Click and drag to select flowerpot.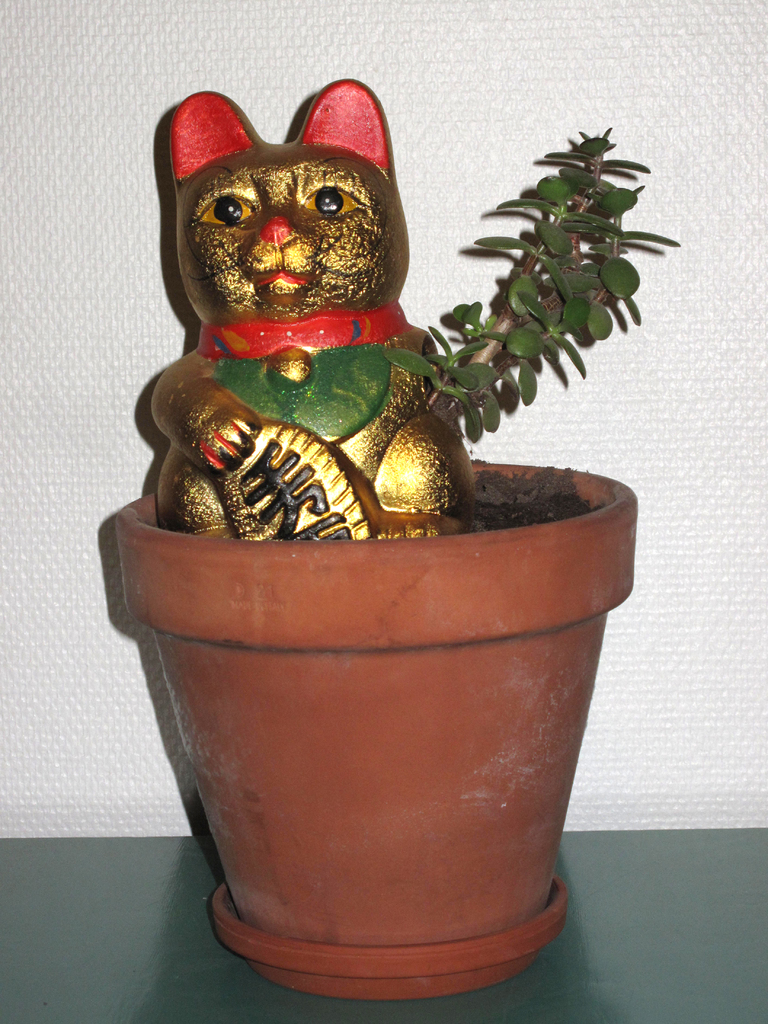
Selection: x1=96, y1=452, x2=612, y2=972.
